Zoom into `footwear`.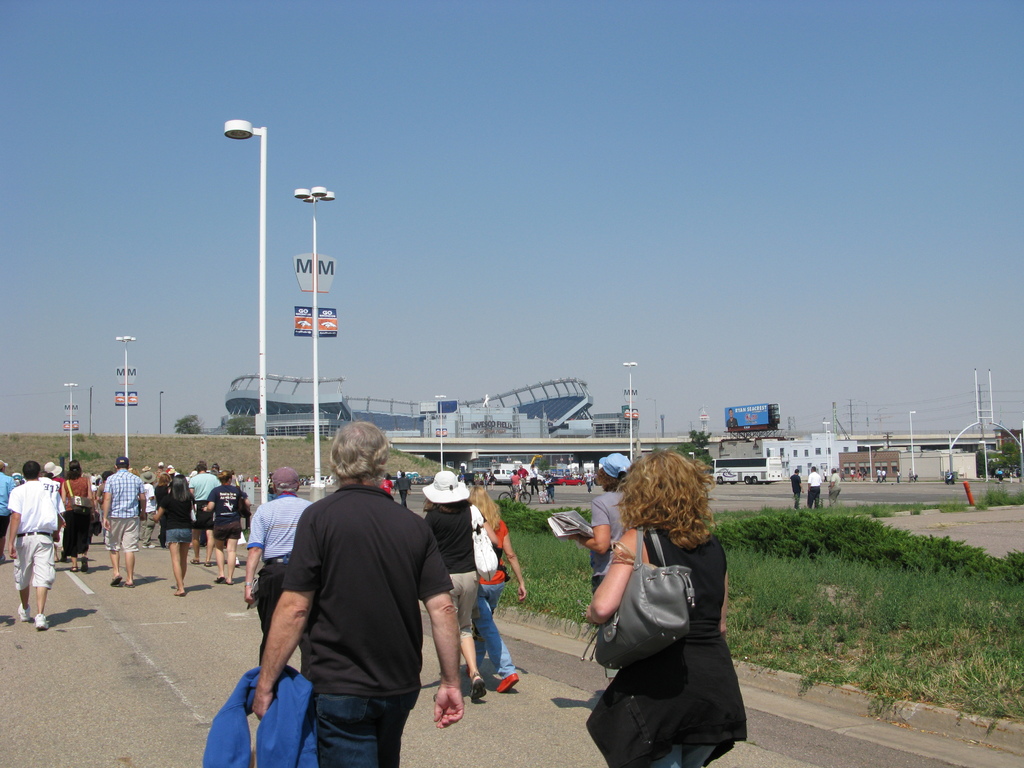
Zoom target: x1=29 y1=616 x2=54 y2=632.
